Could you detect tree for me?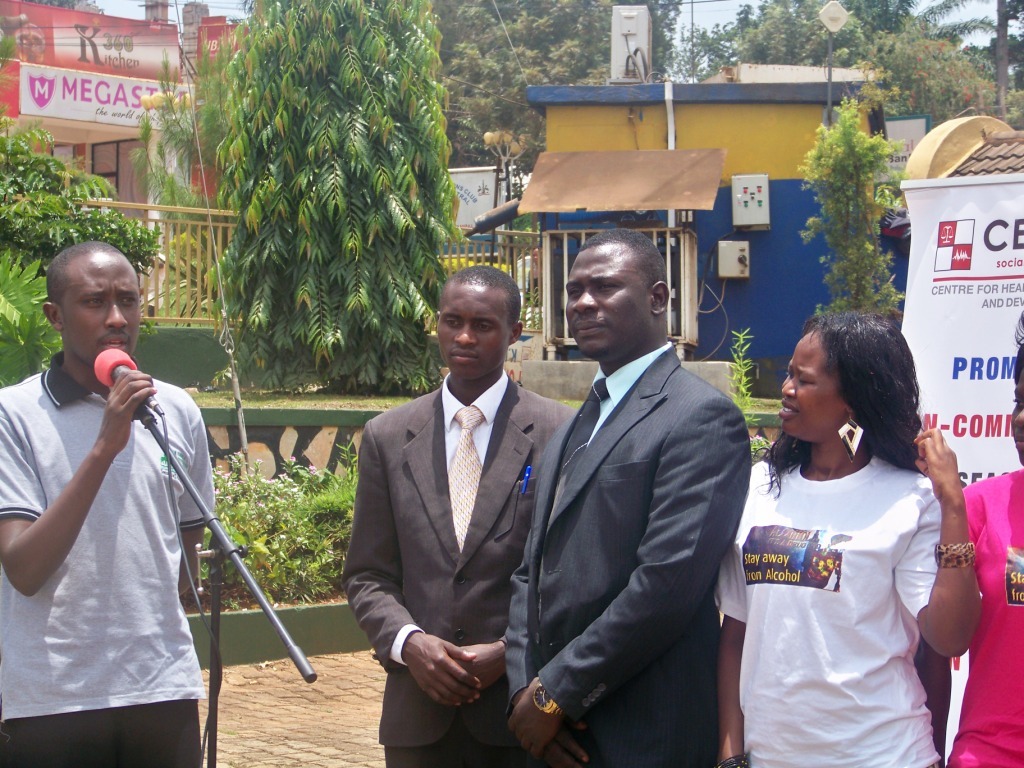
Detection result: <box>159,0,474,436</box>.
